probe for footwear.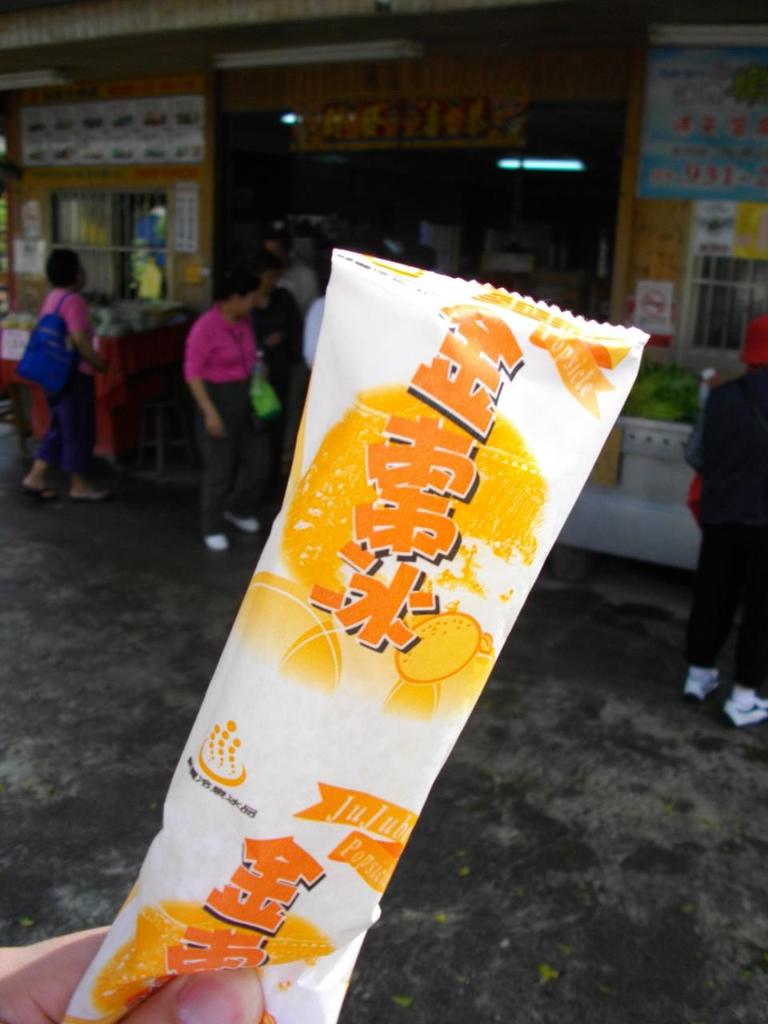
Probe result: pyautogui.locateOnScreen(205, 535, 227, 553).
